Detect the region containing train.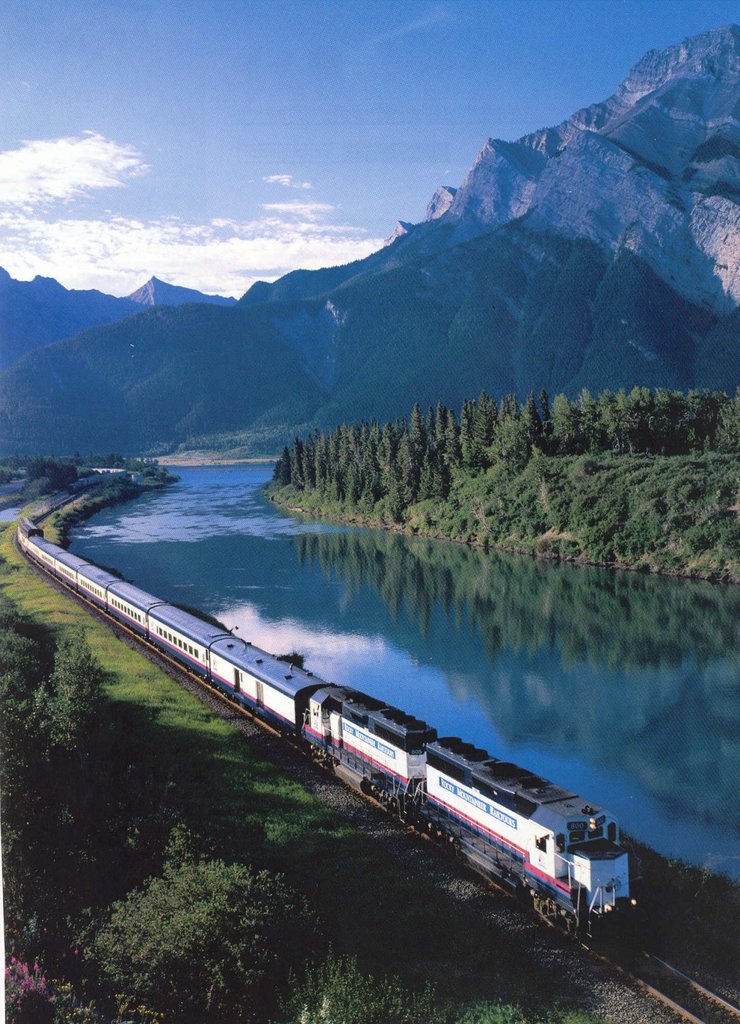
17 515 627 928.
